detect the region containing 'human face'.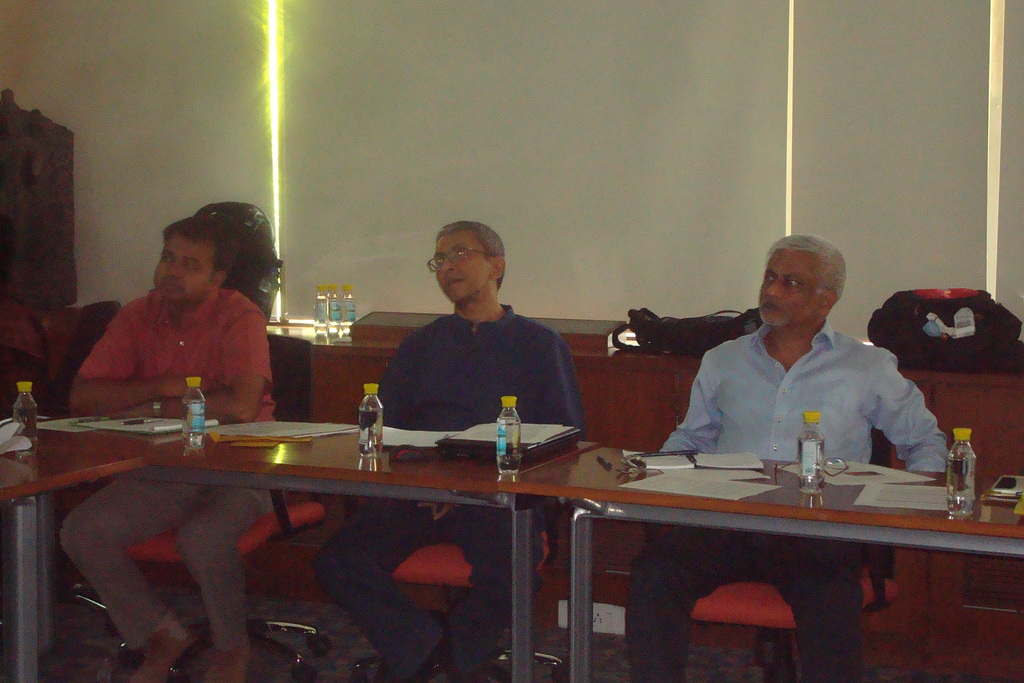
bbox(430, 231, 490, 299).
